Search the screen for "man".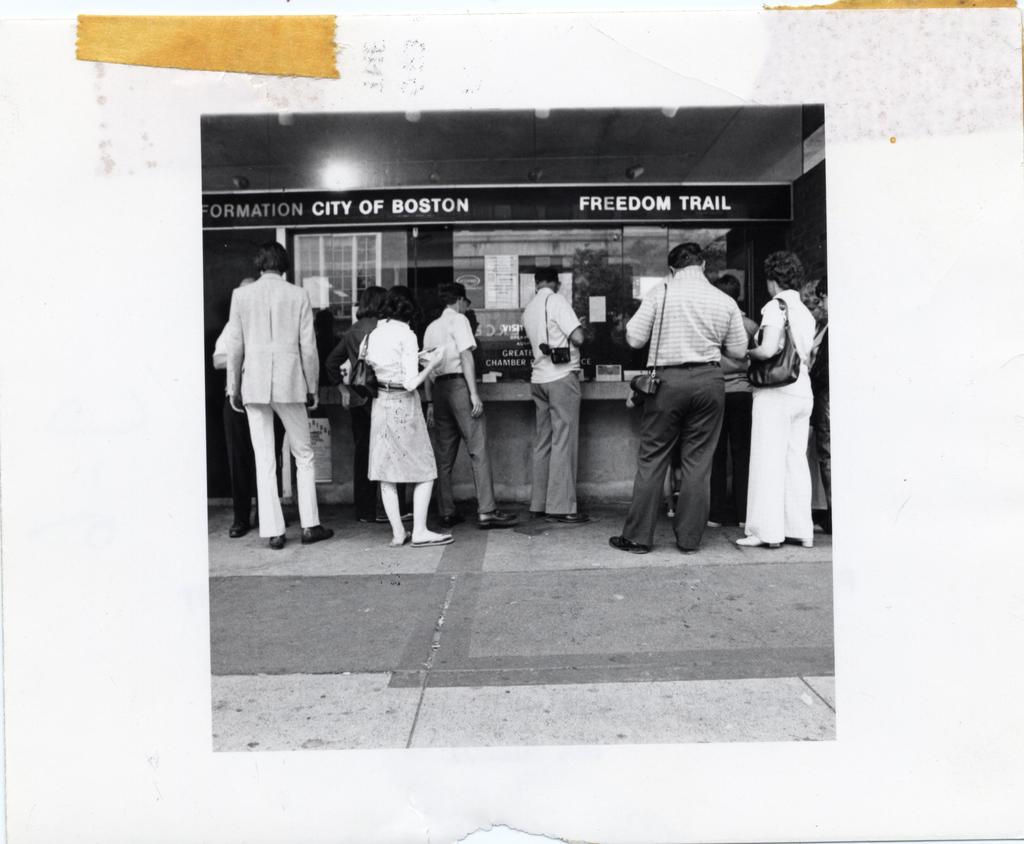
Found at <box>420,279,511,526</box>.
